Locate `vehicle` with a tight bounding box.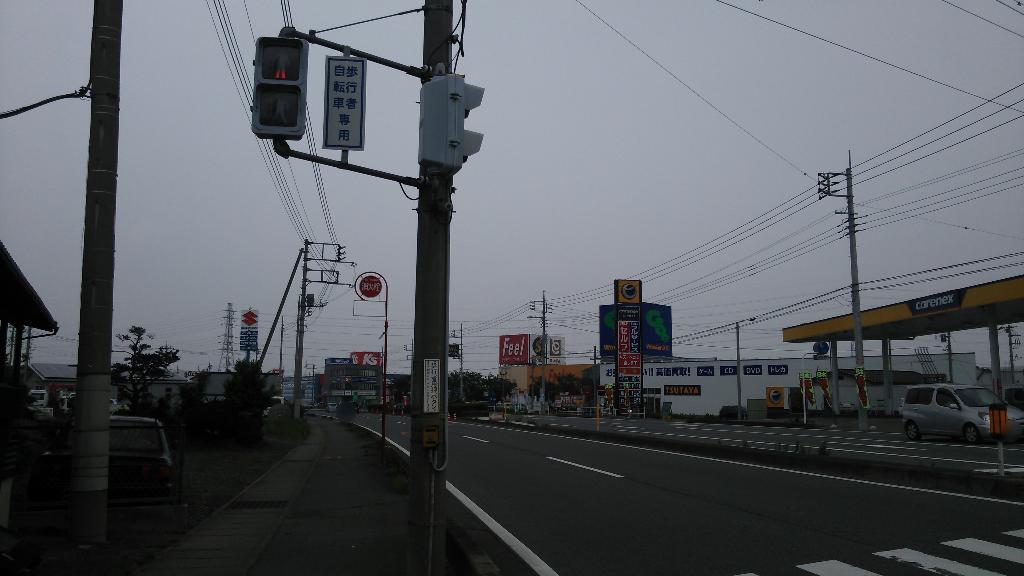
264 392 286 412.
